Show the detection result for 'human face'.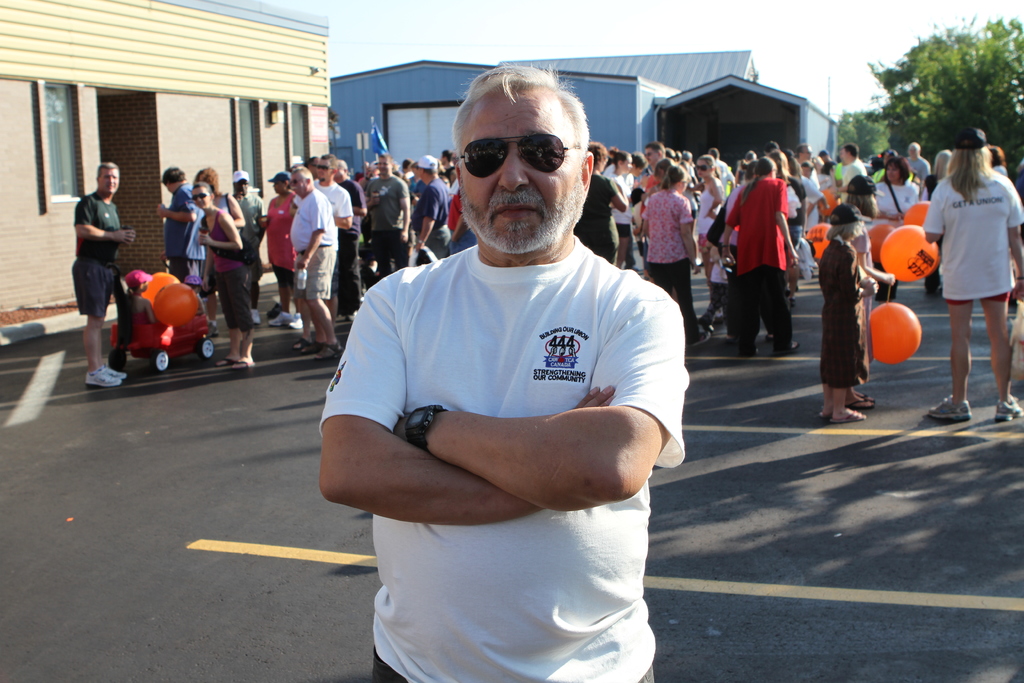
698 160 711 179.
